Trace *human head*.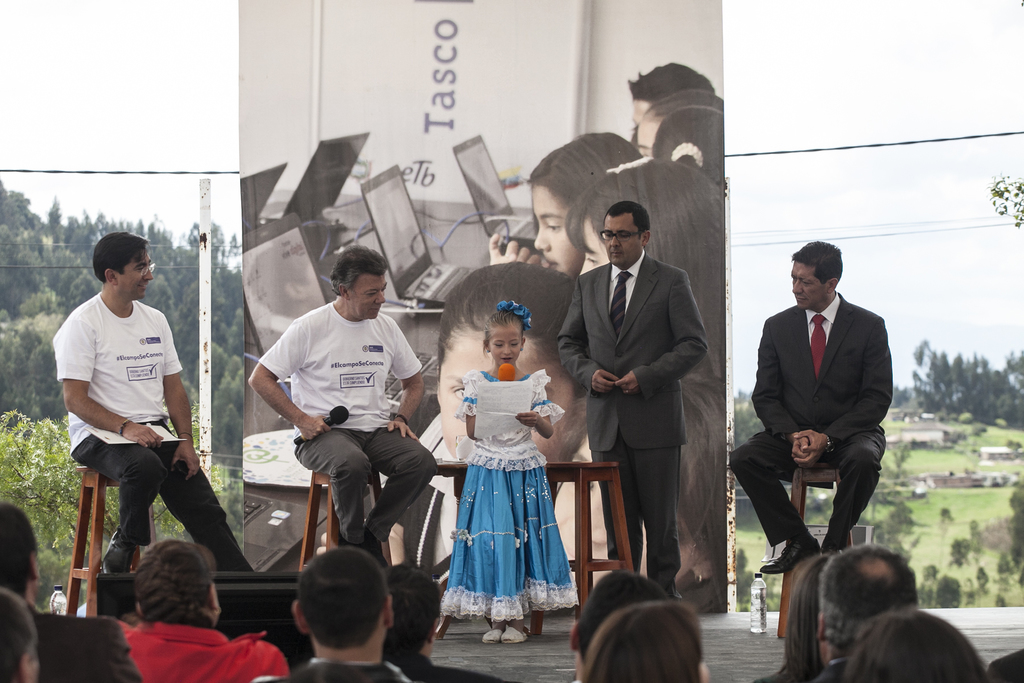
Traced to [left=94, top=231, right=151, bottom=299].
